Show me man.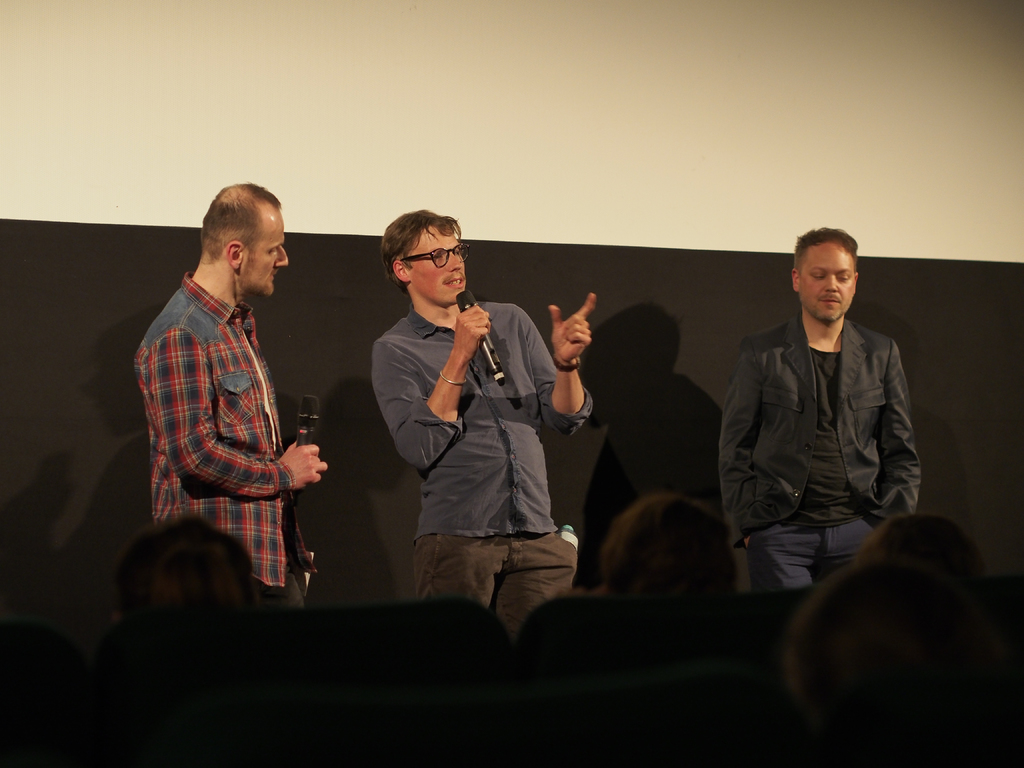
man is here: l=134, t=182, r=328, b=602.
